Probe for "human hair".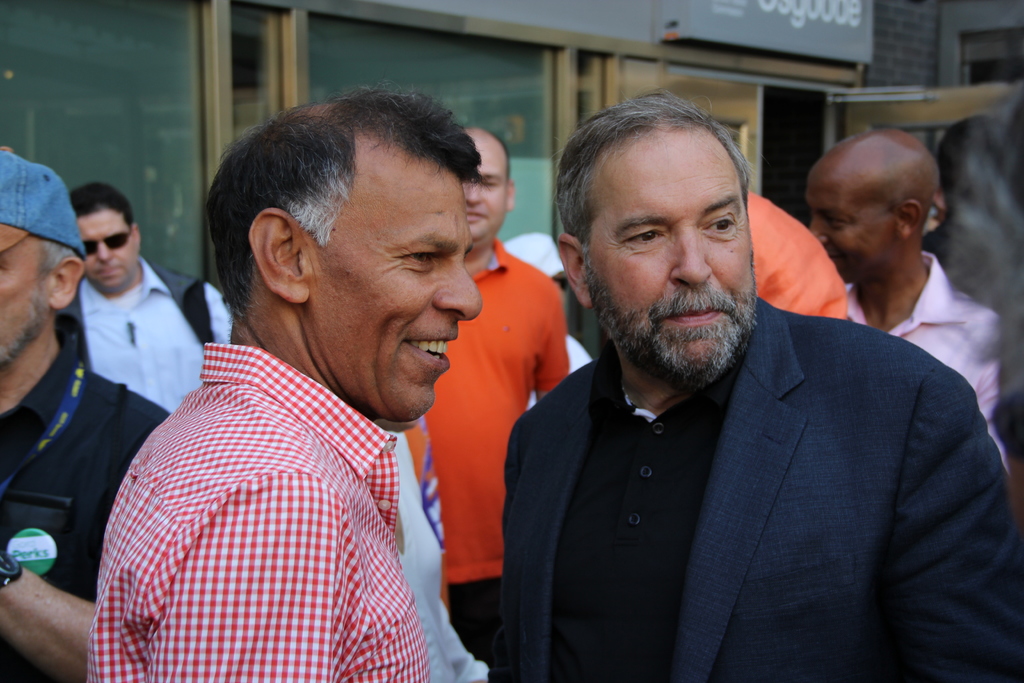
Probe result: (x1=470, y1=130, x2=509, y2=189).
